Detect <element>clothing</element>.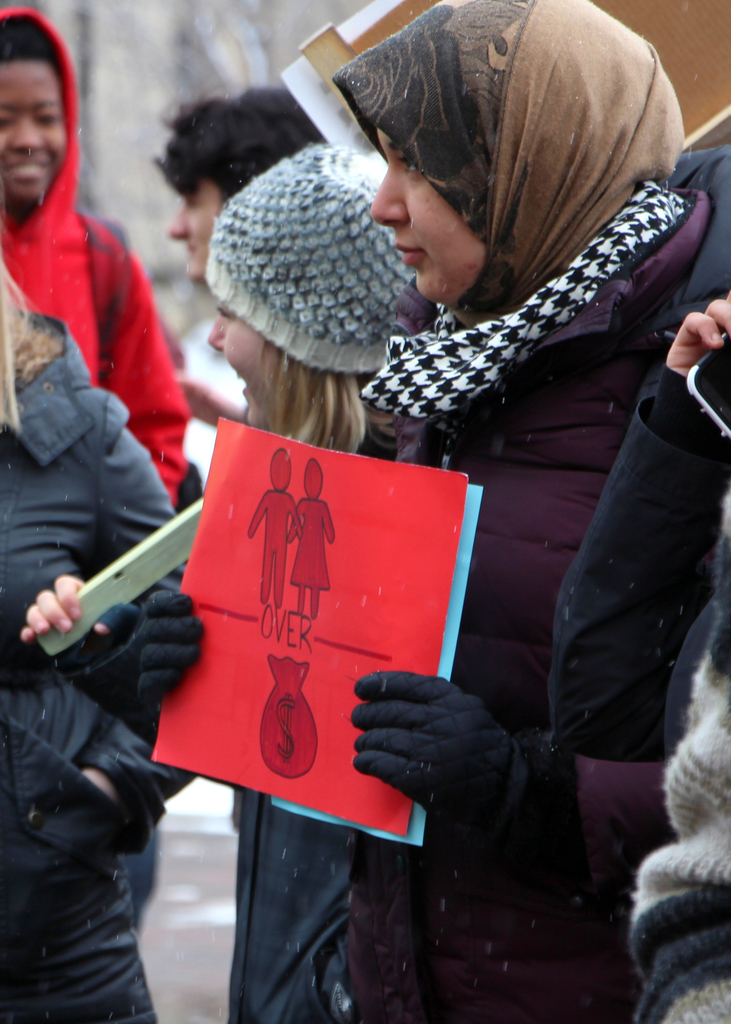
Detected at select_region(548, 361, 730, 1023).
